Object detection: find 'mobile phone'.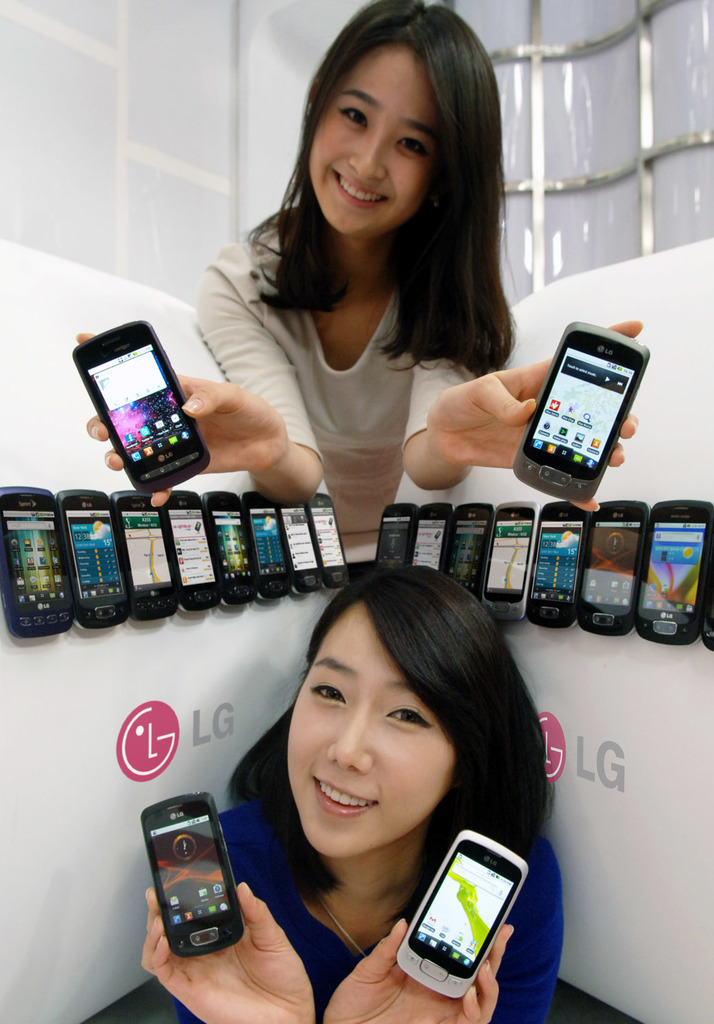
<bbox>484, 501, 543, 623</bbox>.
